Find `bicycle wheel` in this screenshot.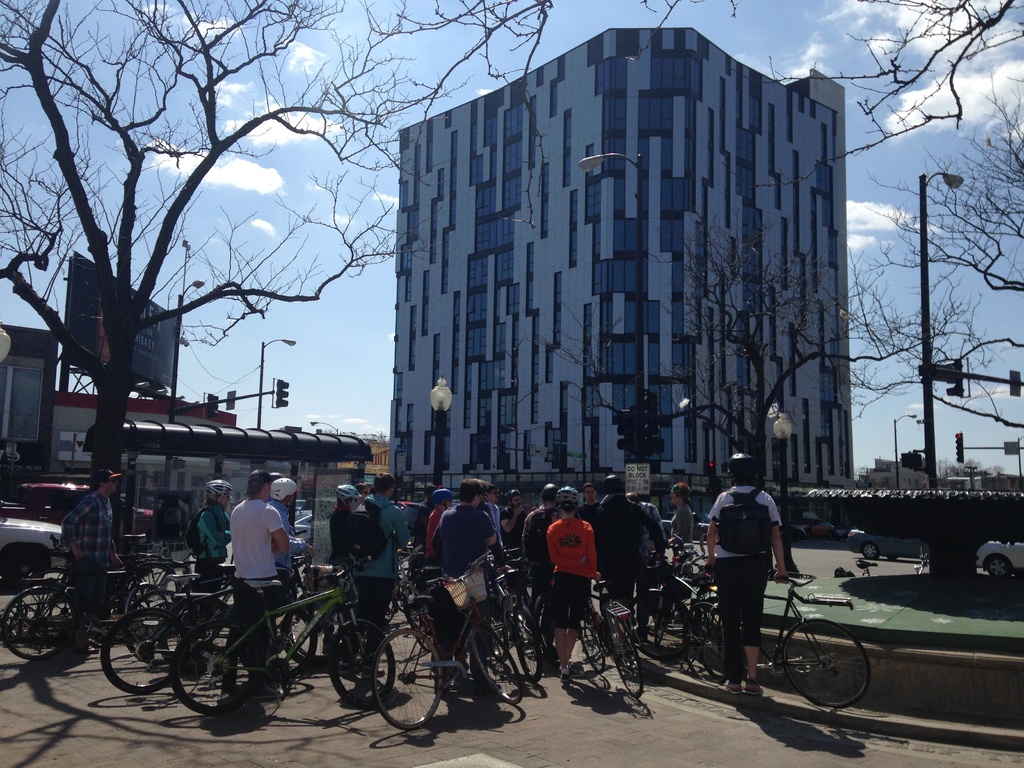
The bounding box for `bicycle wheel` is crop(161, 630, 241, 731).
